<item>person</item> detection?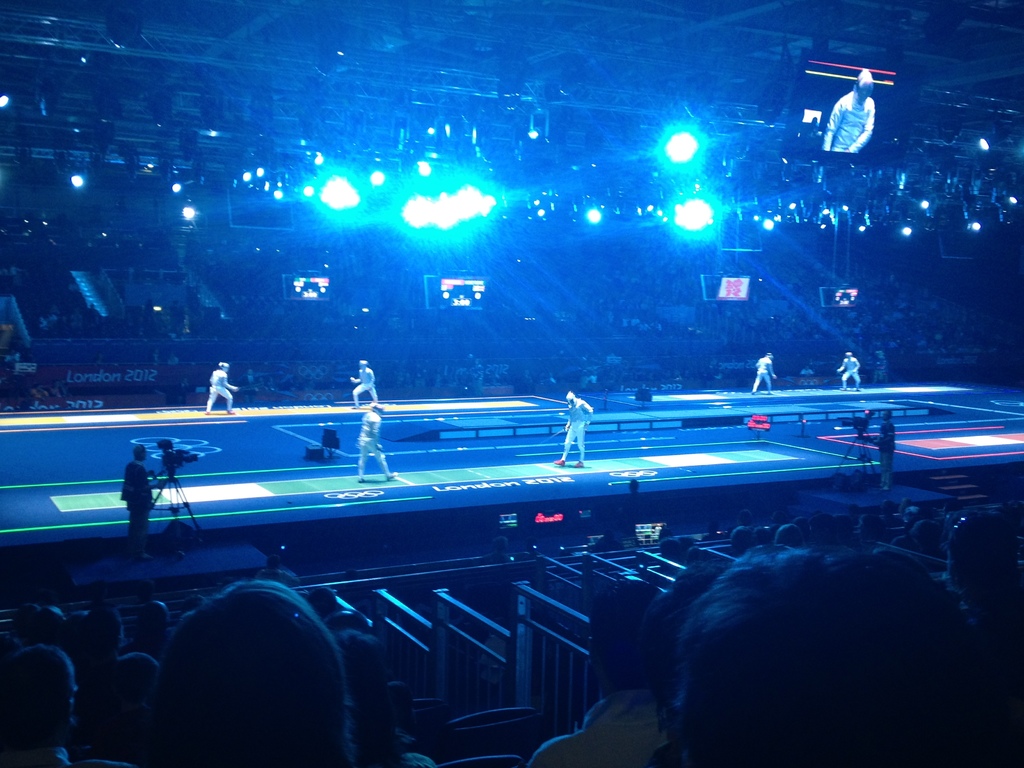
BBox(115, 445, 165, 569)
